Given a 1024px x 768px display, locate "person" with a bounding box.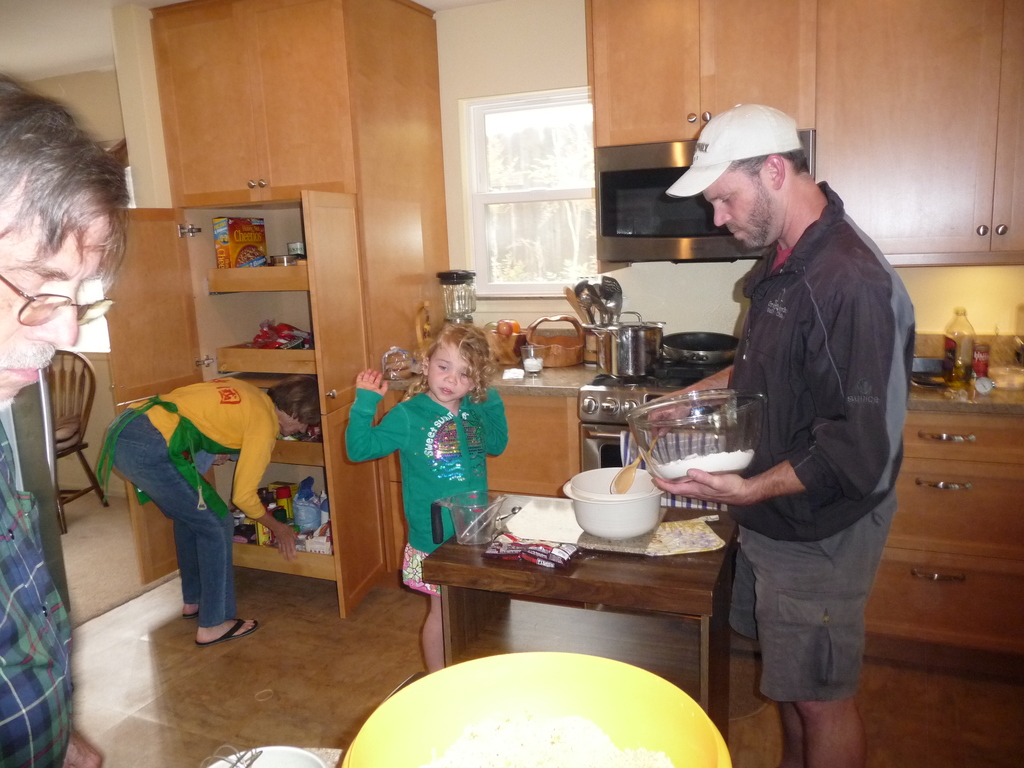
Located: <box>0,75,129,767</box>.
